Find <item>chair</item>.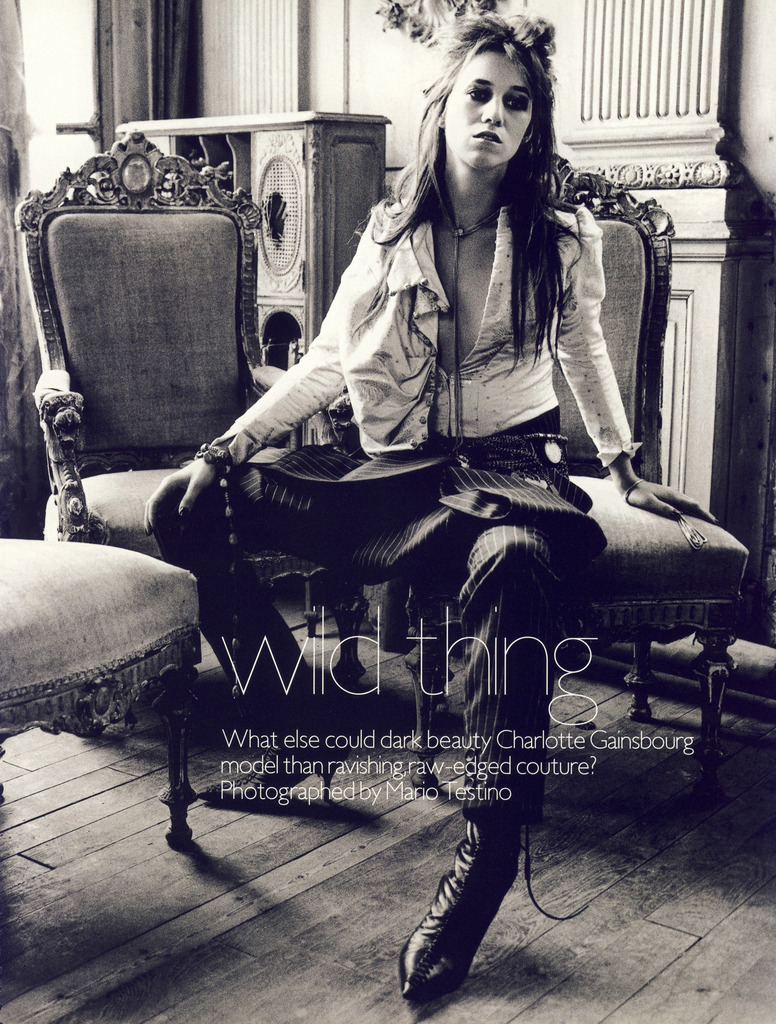
crop(398, 152, 748, 835).
